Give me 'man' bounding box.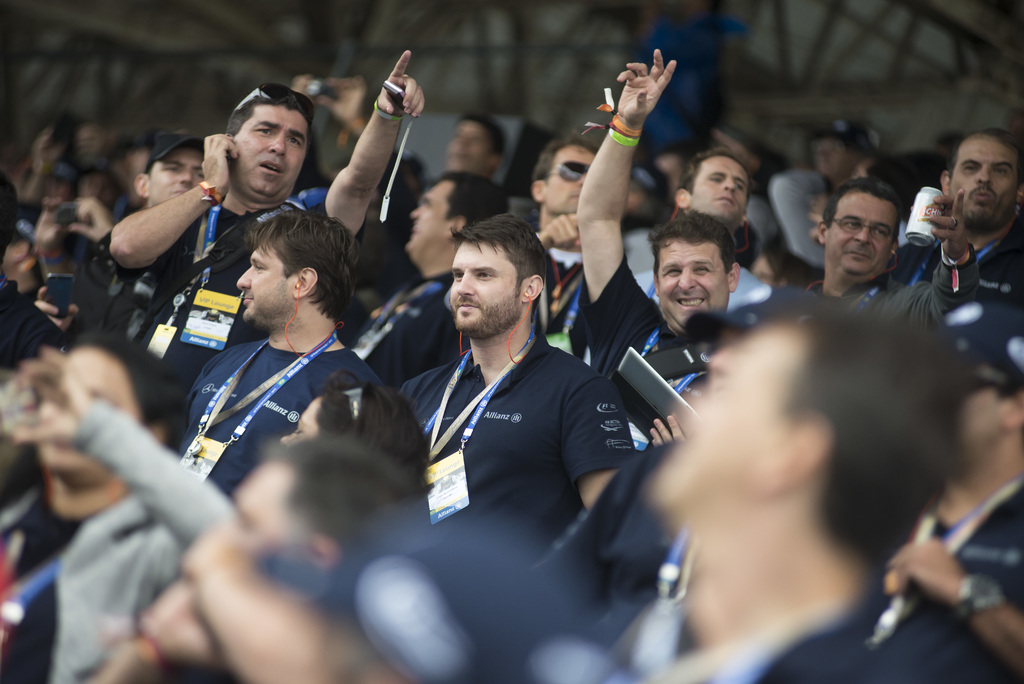
<box>519,125,601,309</box>.
